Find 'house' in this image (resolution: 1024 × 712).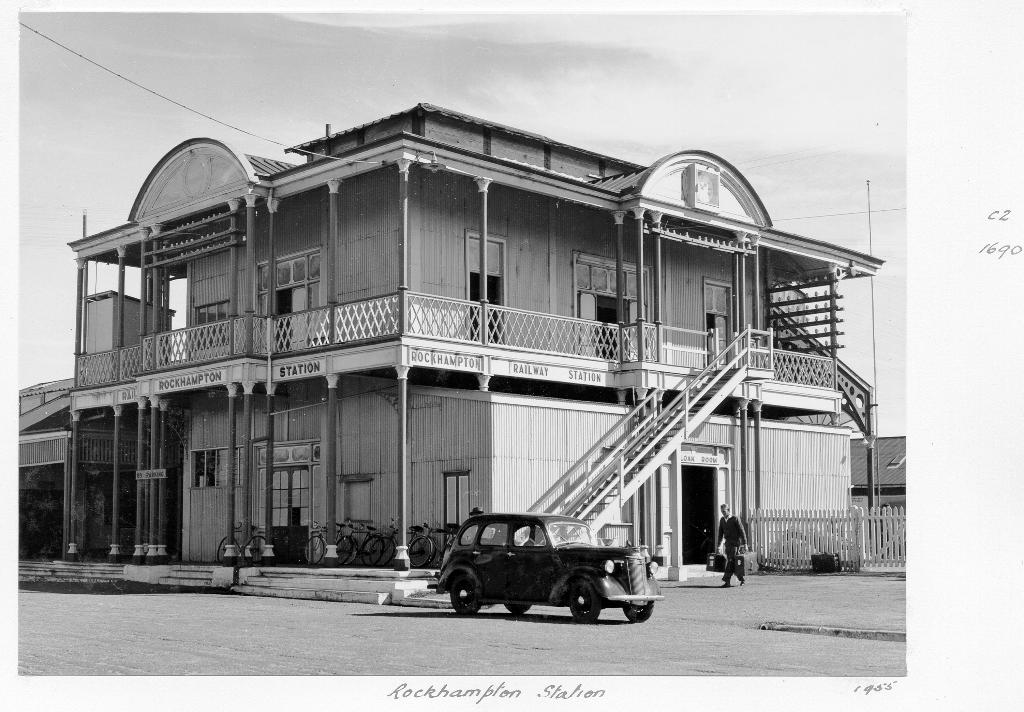
67:94:888:585.
